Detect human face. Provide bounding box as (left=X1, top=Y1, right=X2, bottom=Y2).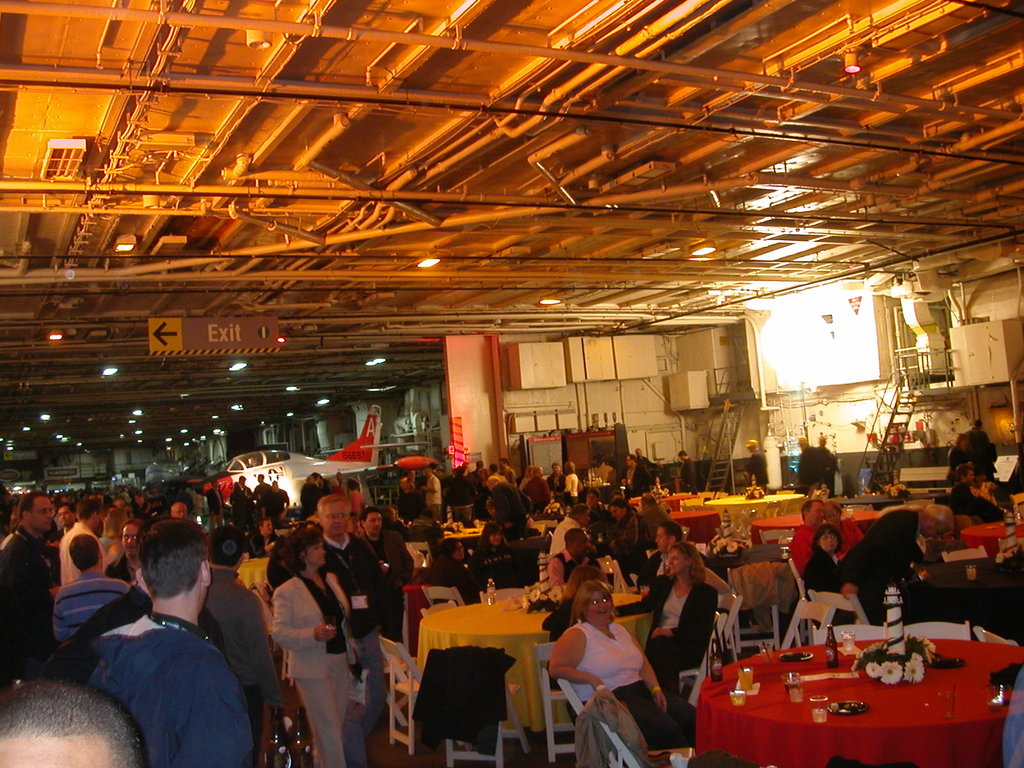
(left=308, top=541, right=324, bottom=565).
